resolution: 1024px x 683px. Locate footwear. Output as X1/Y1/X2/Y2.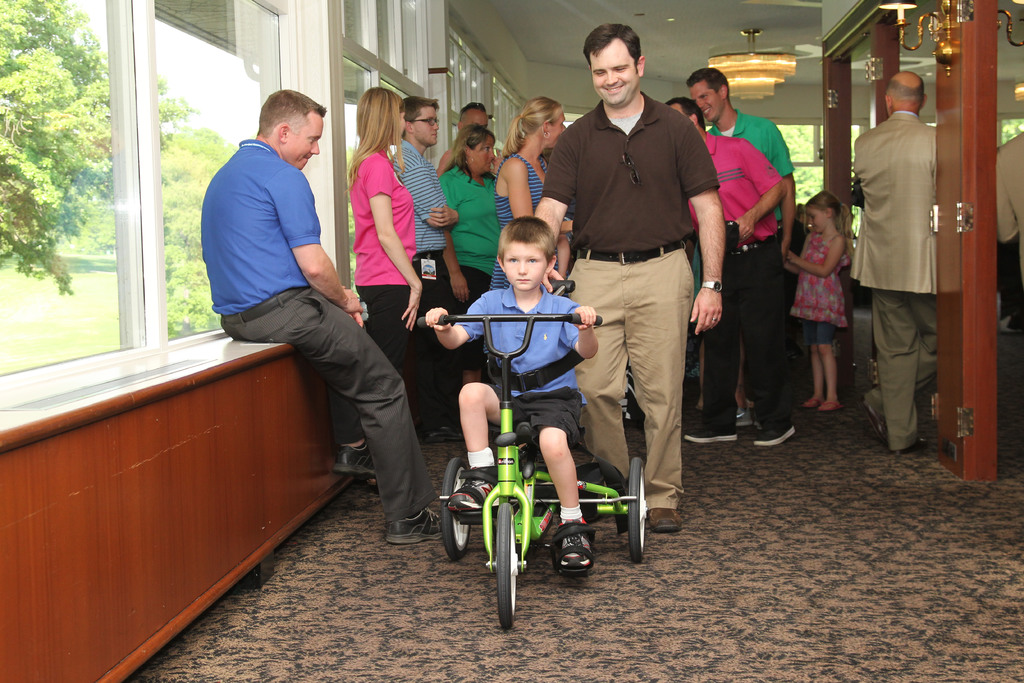
325/434/374/475.
